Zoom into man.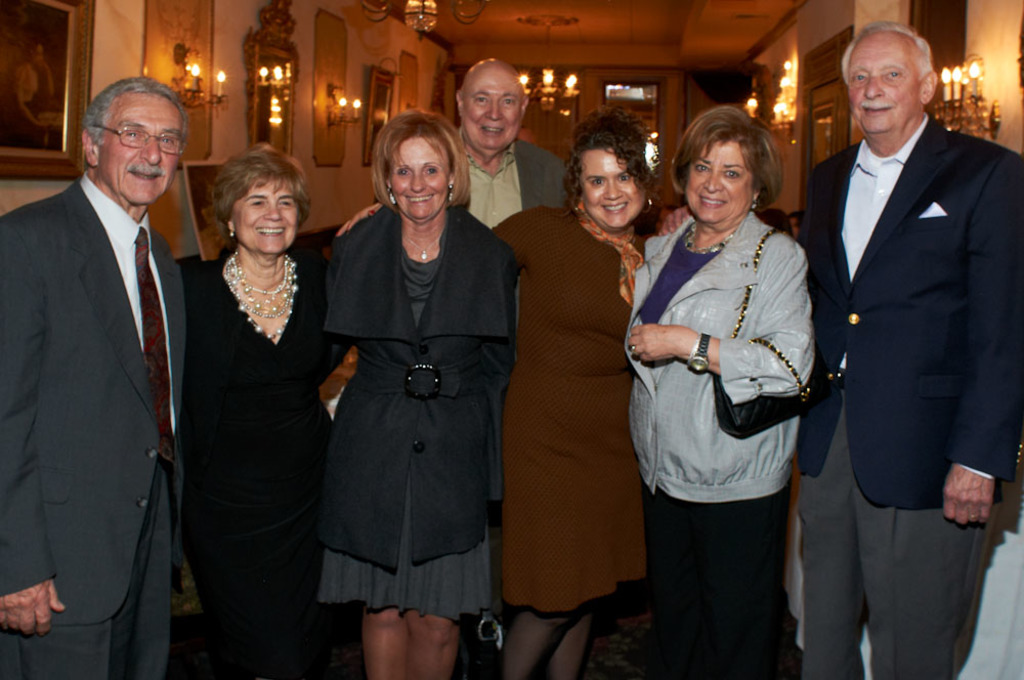
Zoom target: select_region(796, 18, 1023, 679).
